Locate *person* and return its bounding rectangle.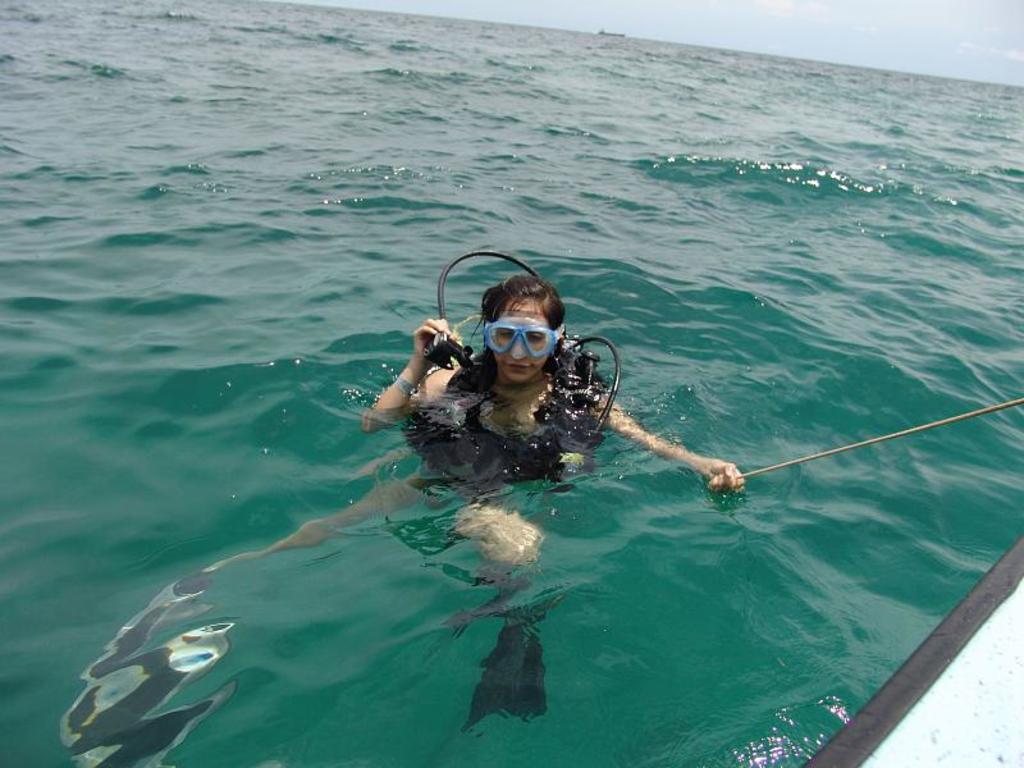
[220, 275, 748, 580].
